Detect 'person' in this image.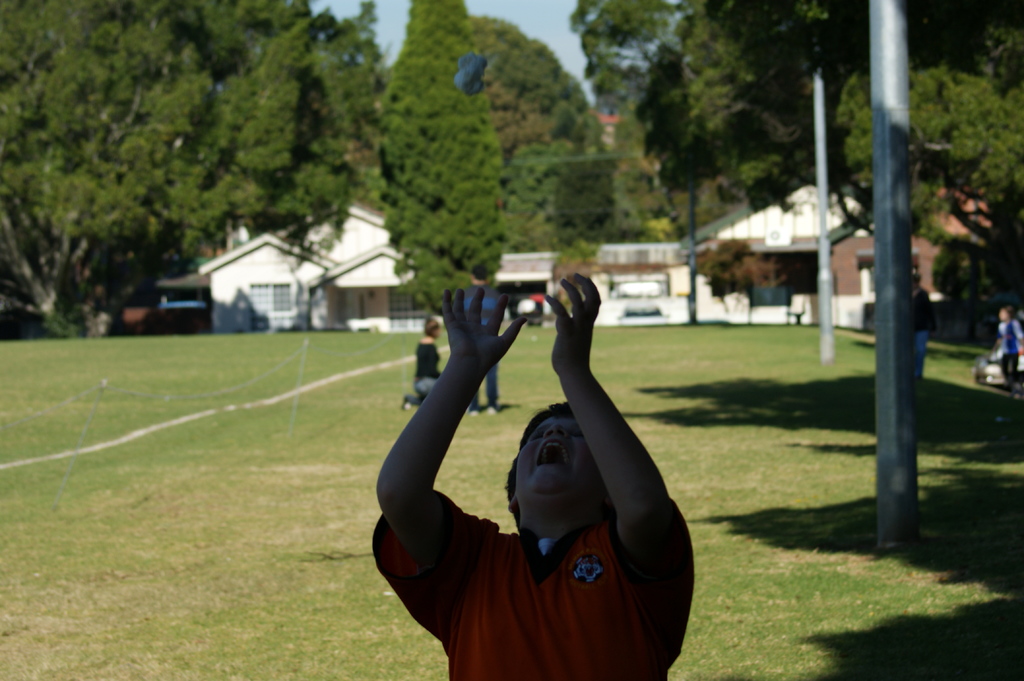
Detection: [x1=426, y1=235, x2=693, y2=659].
